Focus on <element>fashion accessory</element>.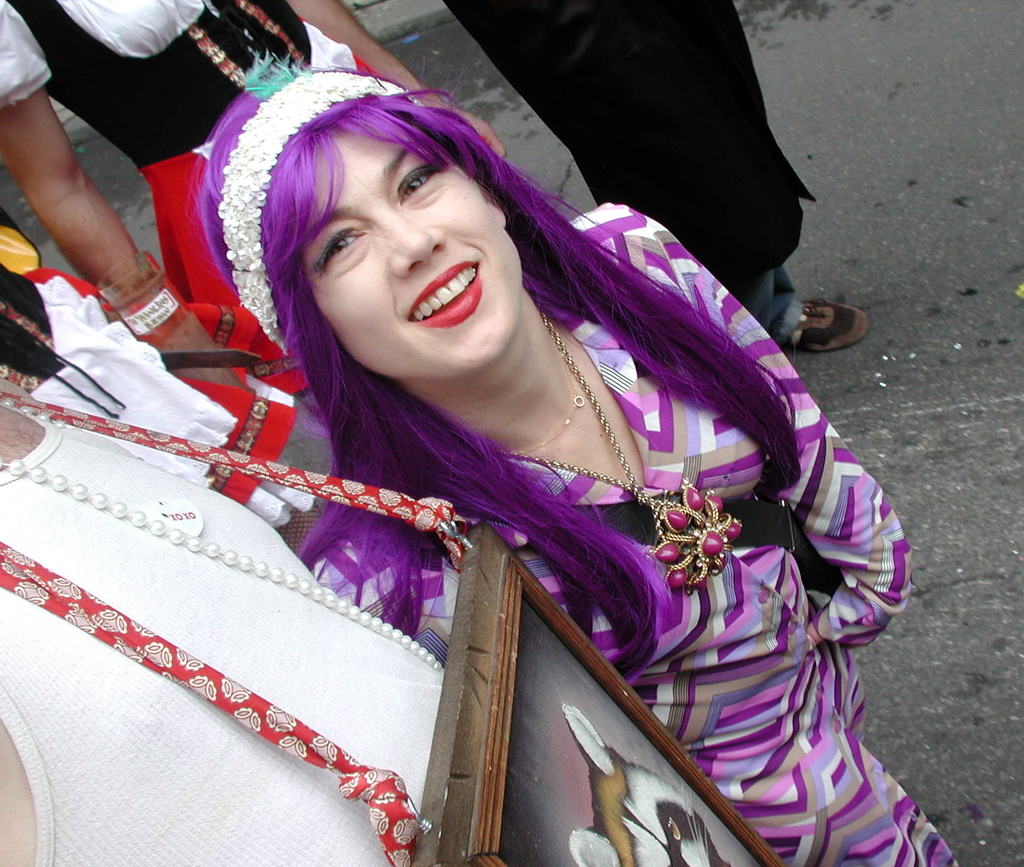
Focused at Rect(212, 87, 426, 354).
